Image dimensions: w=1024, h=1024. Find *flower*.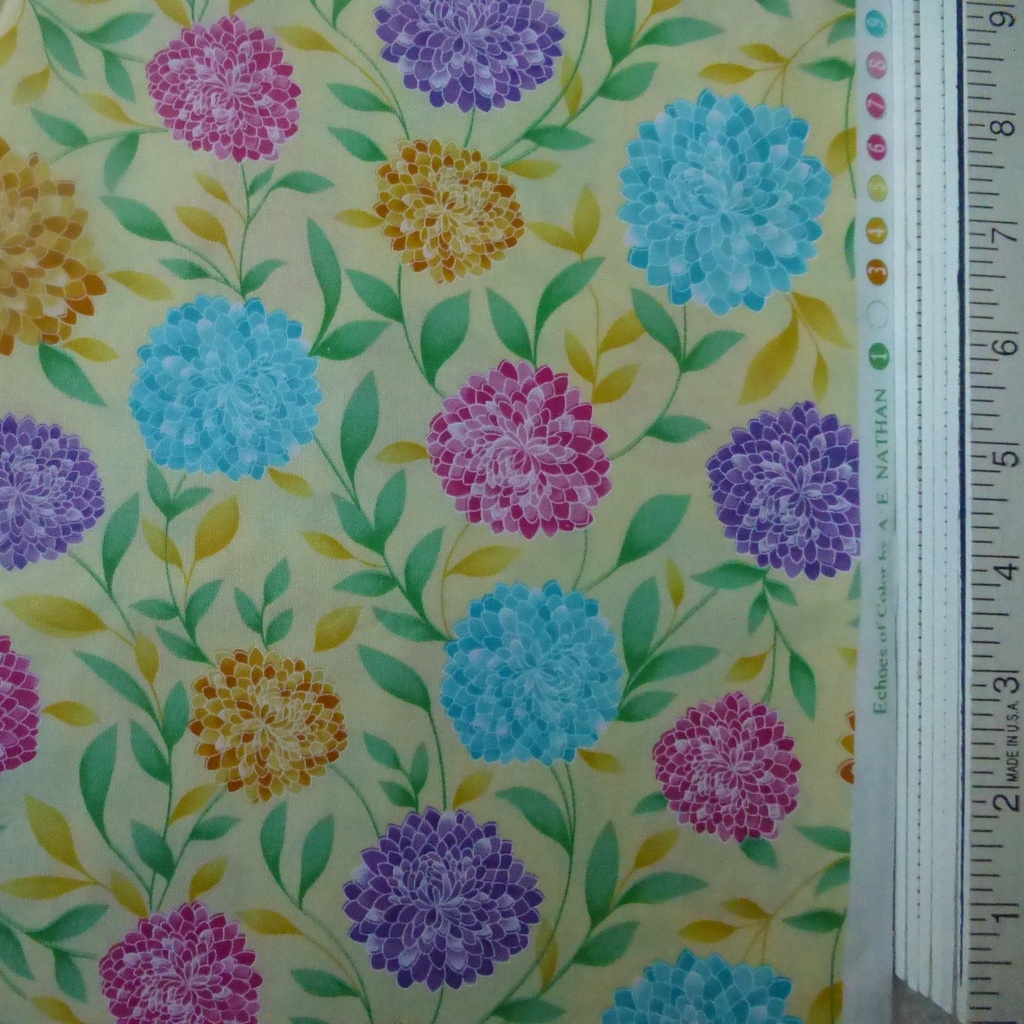
[left=704, top=401, right=865, bottom=581].
